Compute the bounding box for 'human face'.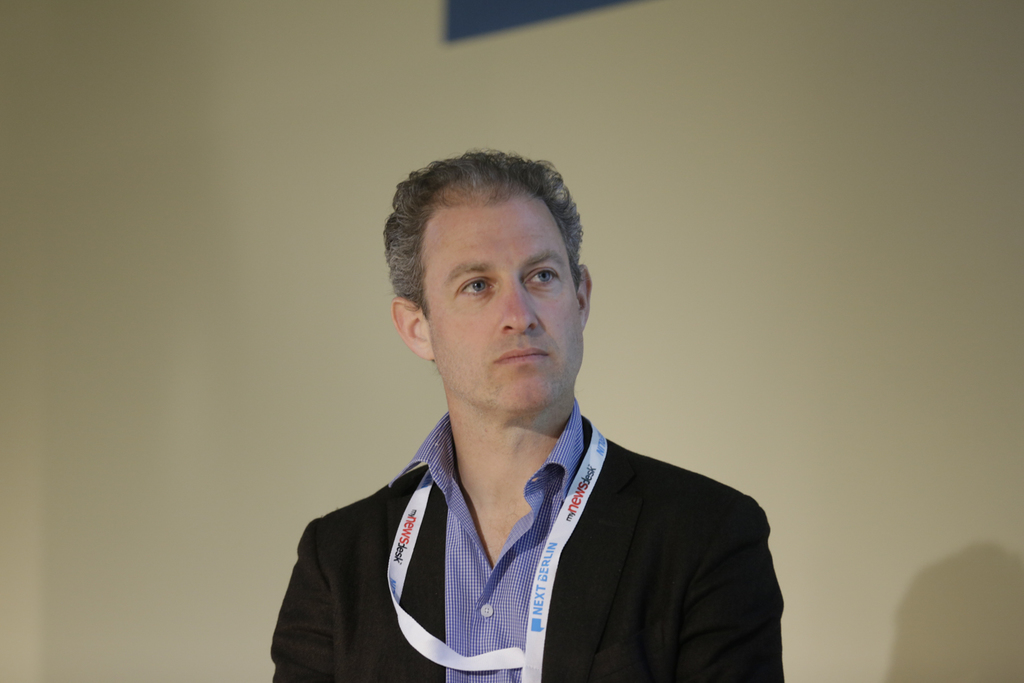
424 198 584 411.
